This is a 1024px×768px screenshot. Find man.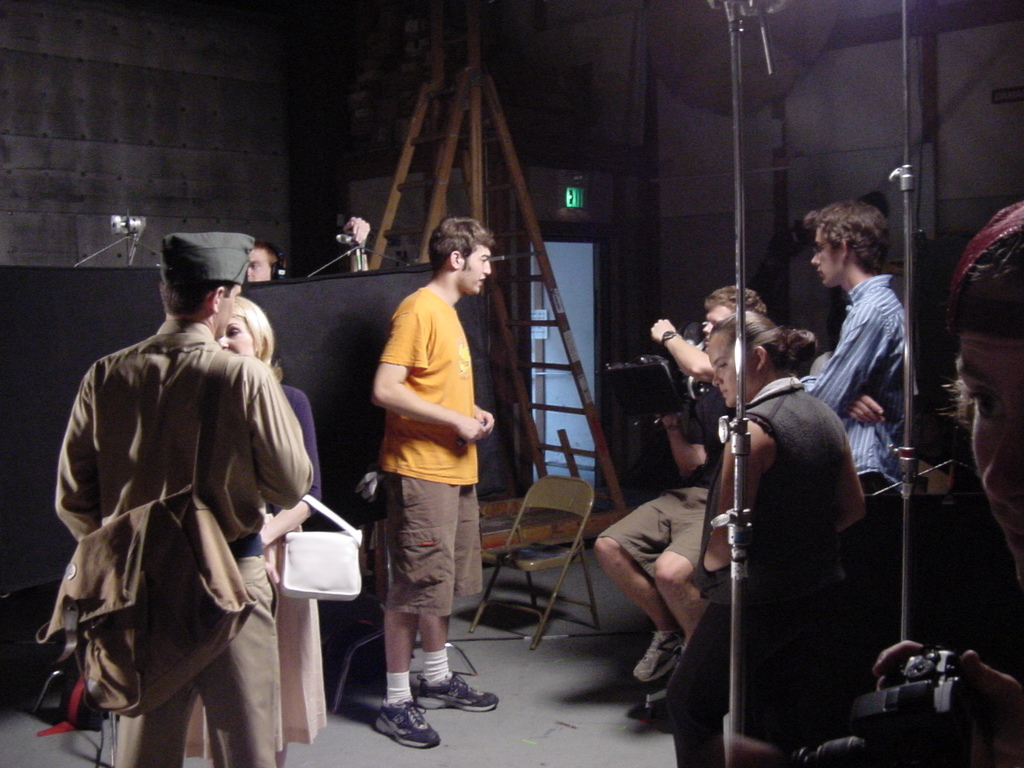
Bounding box: Rect(875, 200, 1023, 767).
